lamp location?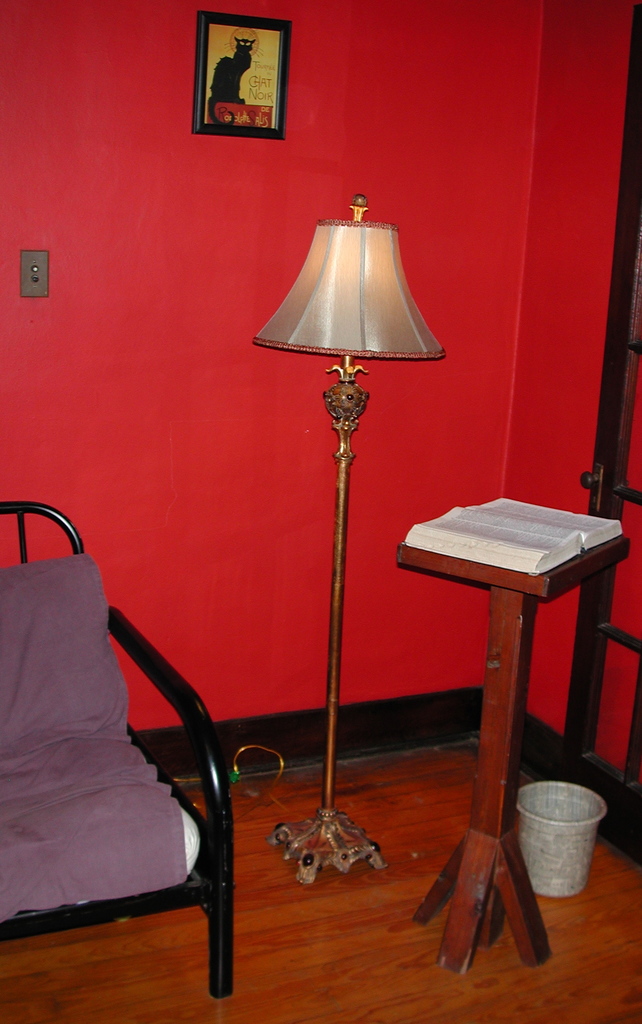
(250,191,452,896)
